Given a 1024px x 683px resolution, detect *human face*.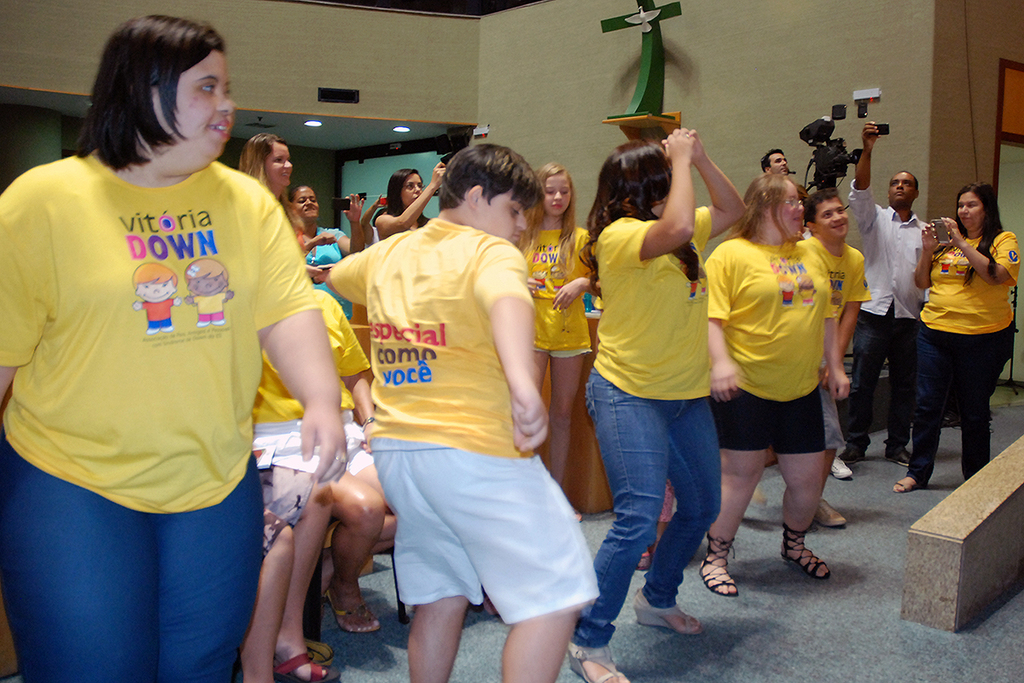
397:169:421:218.
